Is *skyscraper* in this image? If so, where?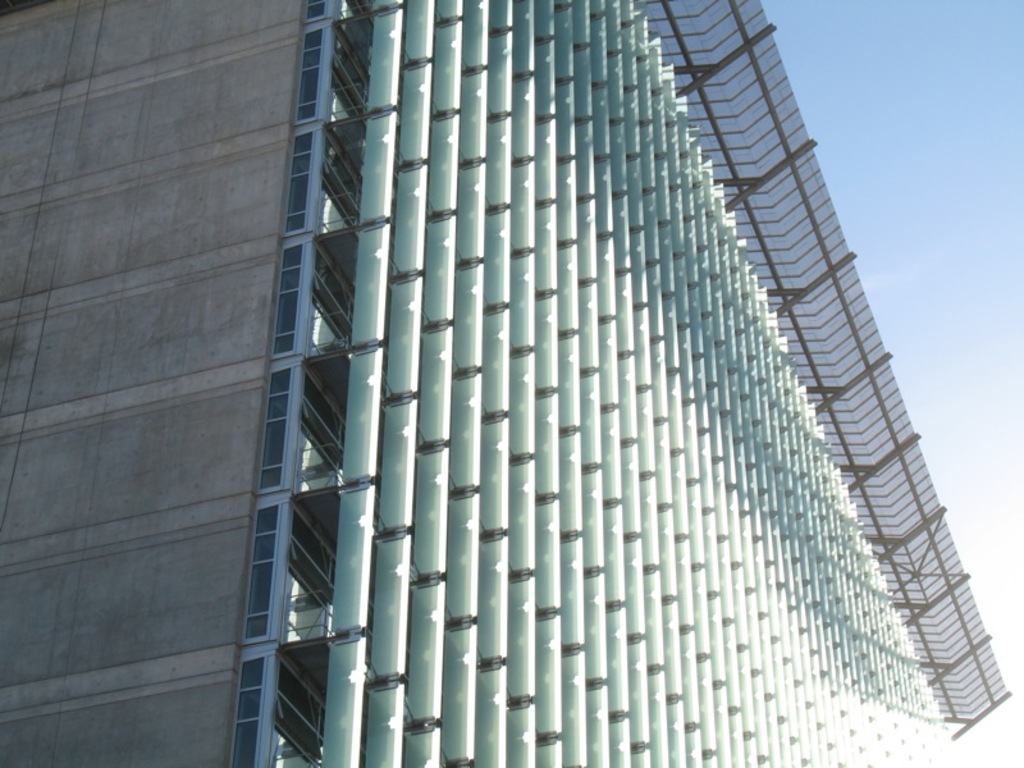
Yes, at box=[0, 0, 1009, 767].
